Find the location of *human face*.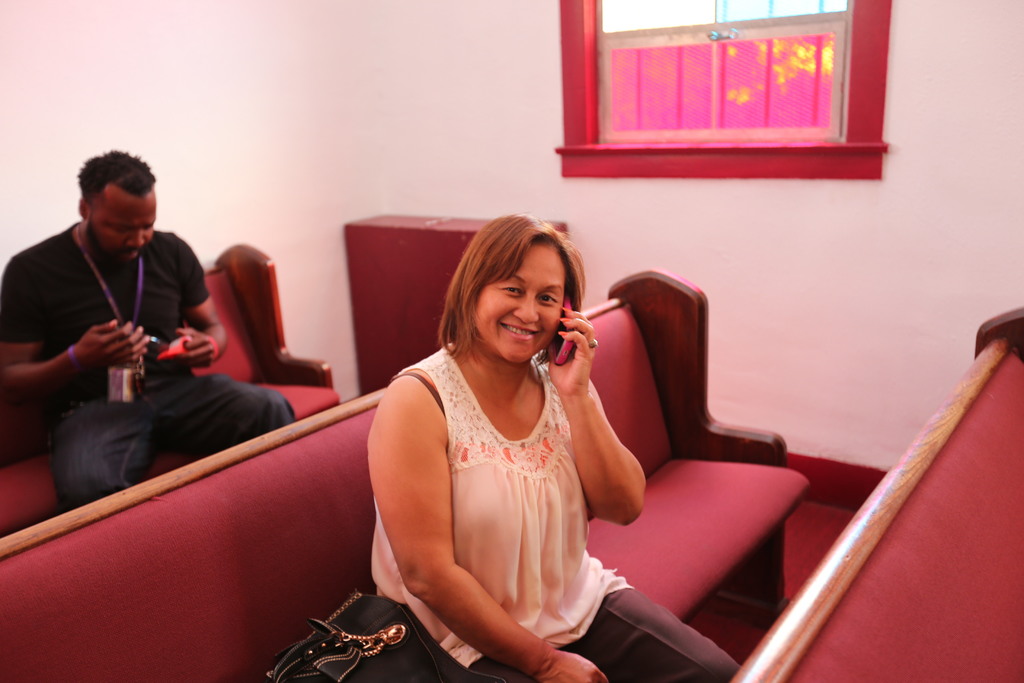
Location: <box>91,198,157,268</box>.
